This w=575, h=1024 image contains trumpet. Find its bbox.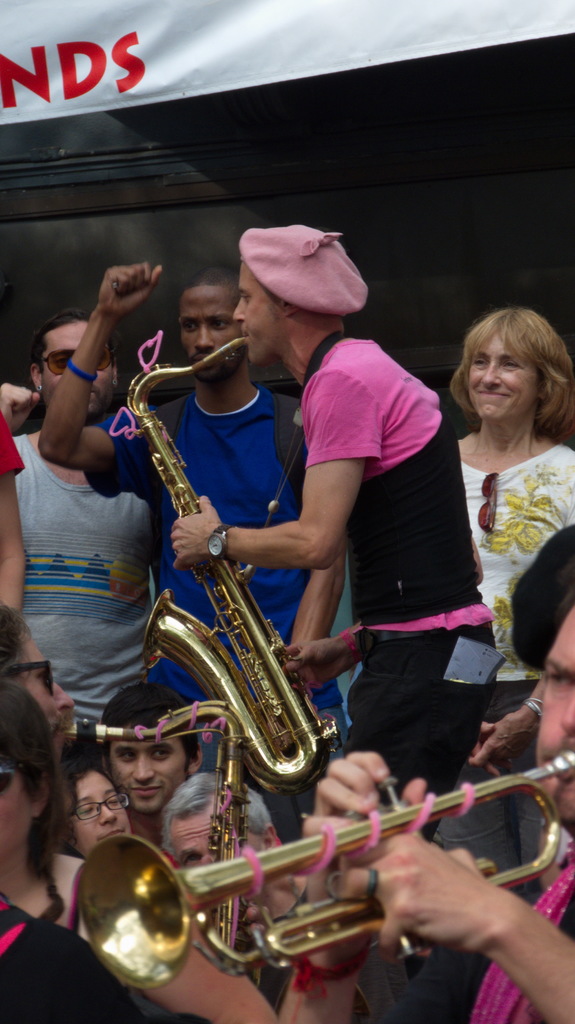
74 723 569 981.
